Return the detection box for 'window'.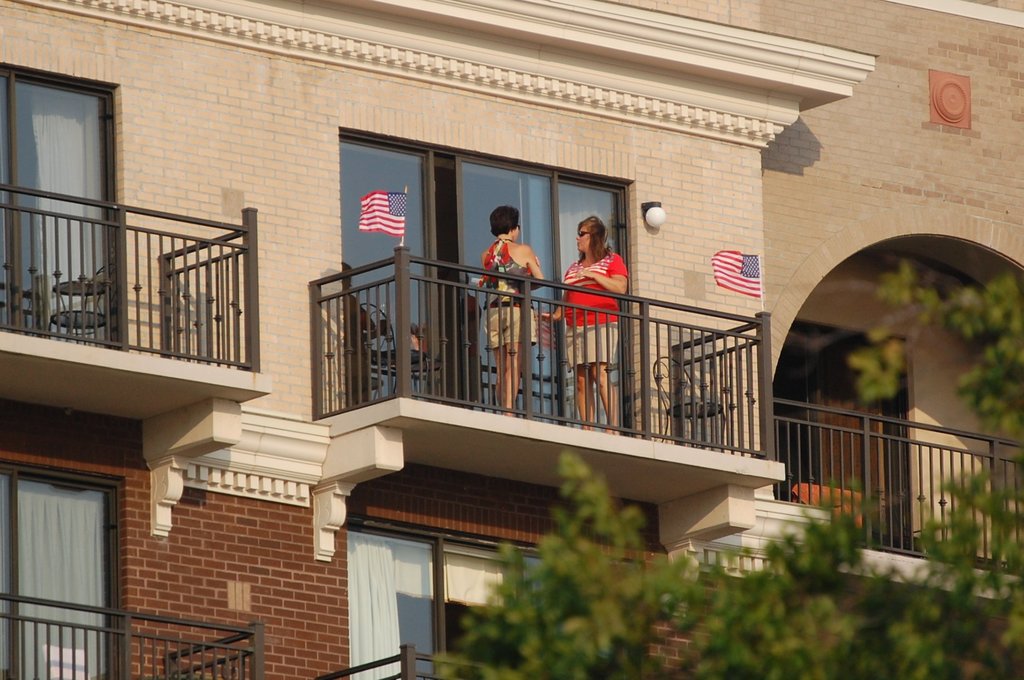
region(341, 119, 636, 437).
